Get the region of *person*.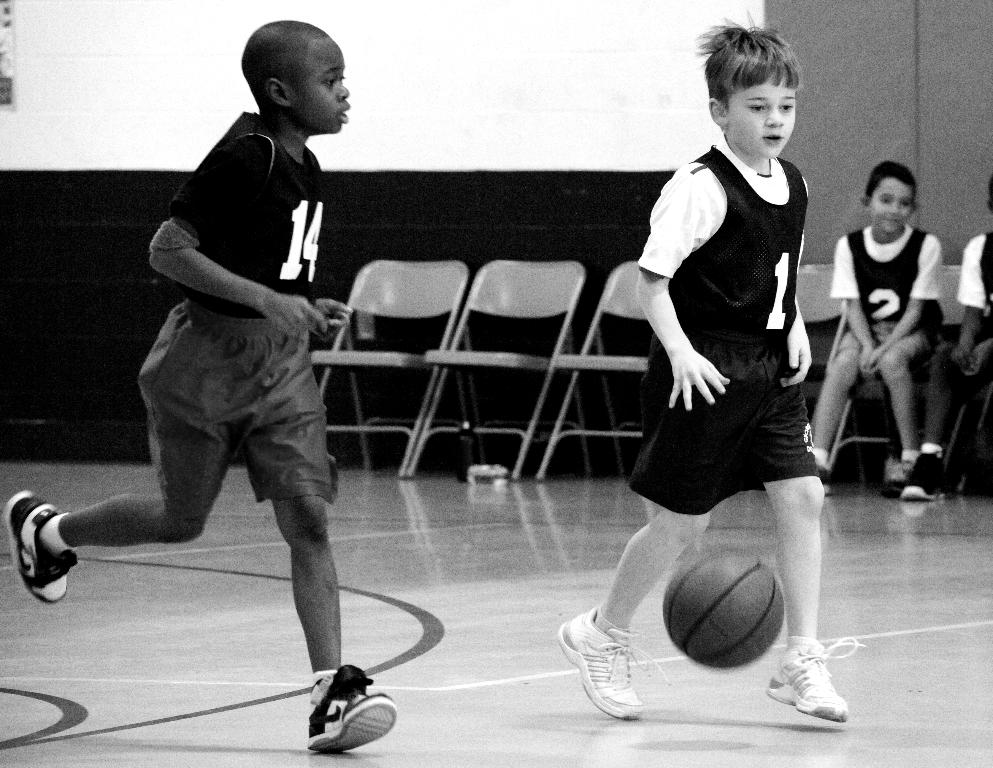
{"x1": 809, "y1": 159, "x2": 948, "y2": 492}.
